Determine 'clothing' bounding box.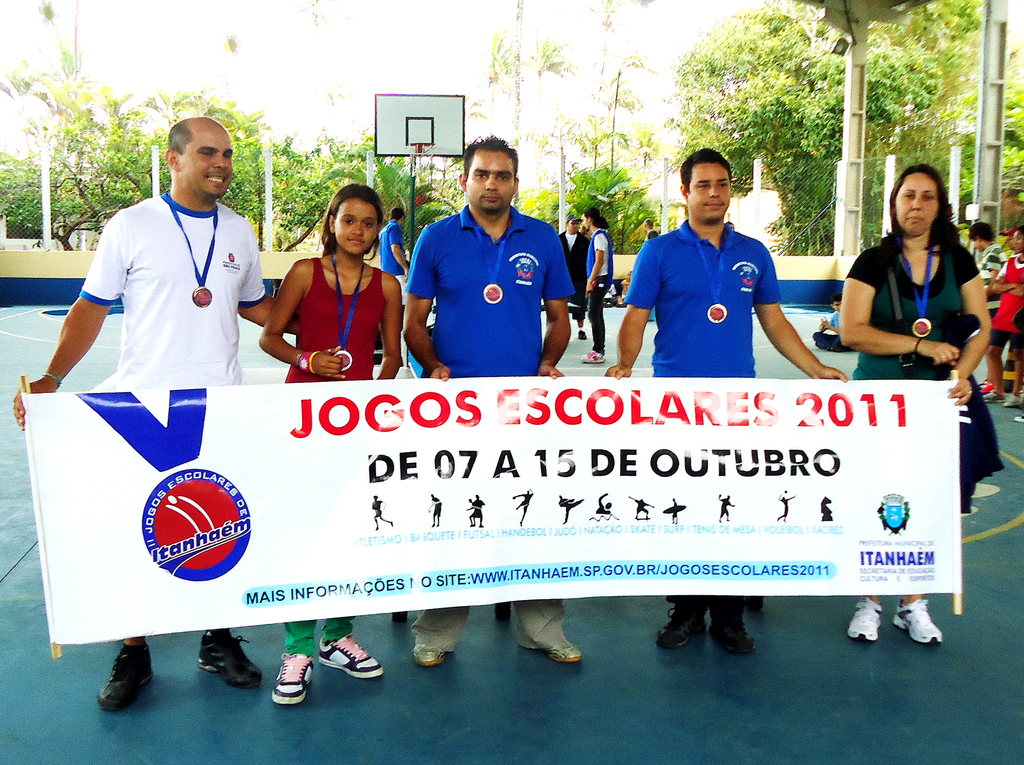
Determined: {"x1": 380, "y1": 220, "x2": 406, "y2": 305}.
